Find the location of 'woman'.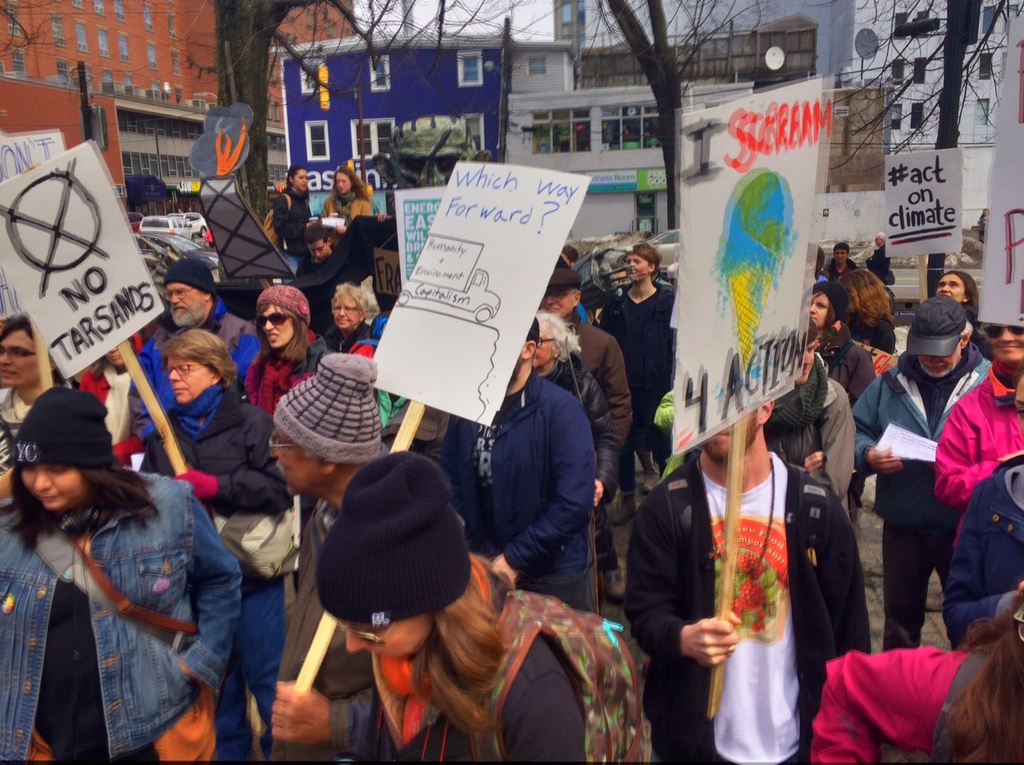
Location: pyautogui.locateOnScreen(538, 321, 624, 598).
